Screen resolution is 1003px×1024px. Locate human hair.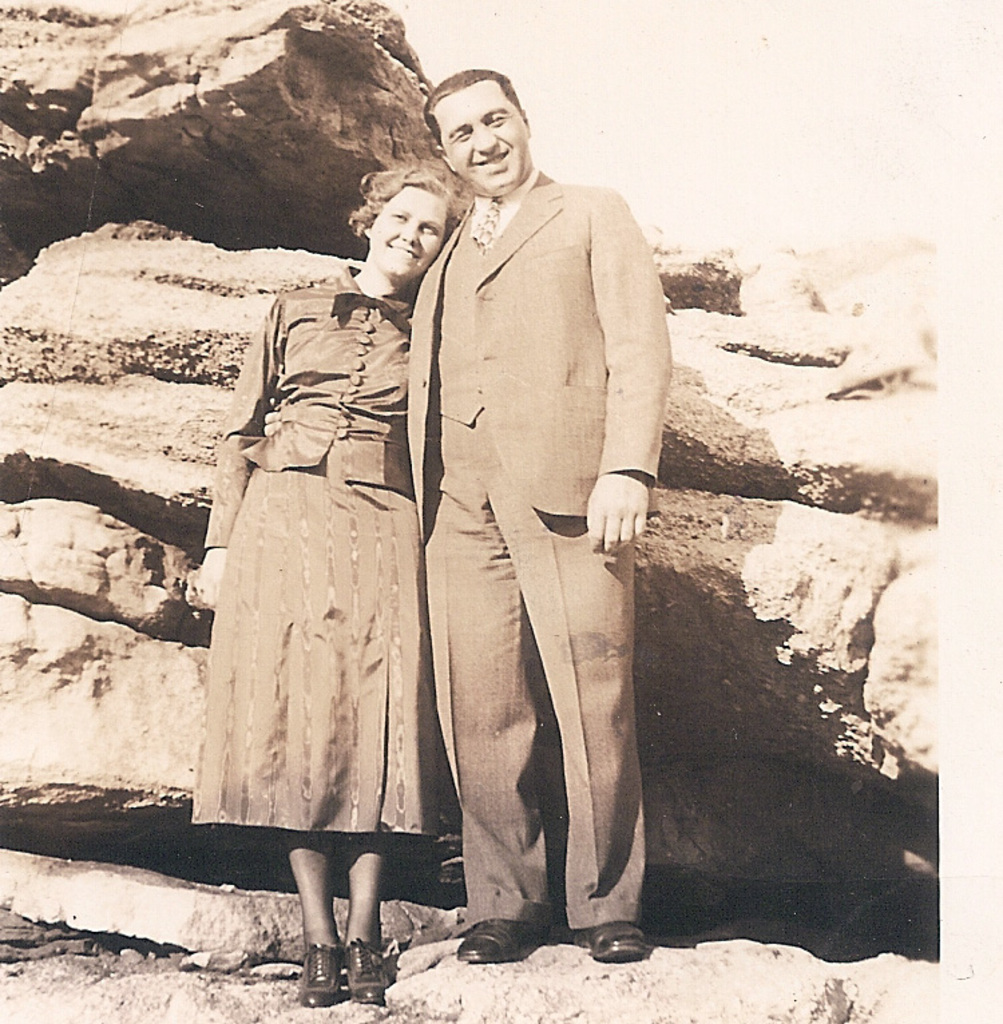
x1=341 y1=166 x2=463 y2=234.
